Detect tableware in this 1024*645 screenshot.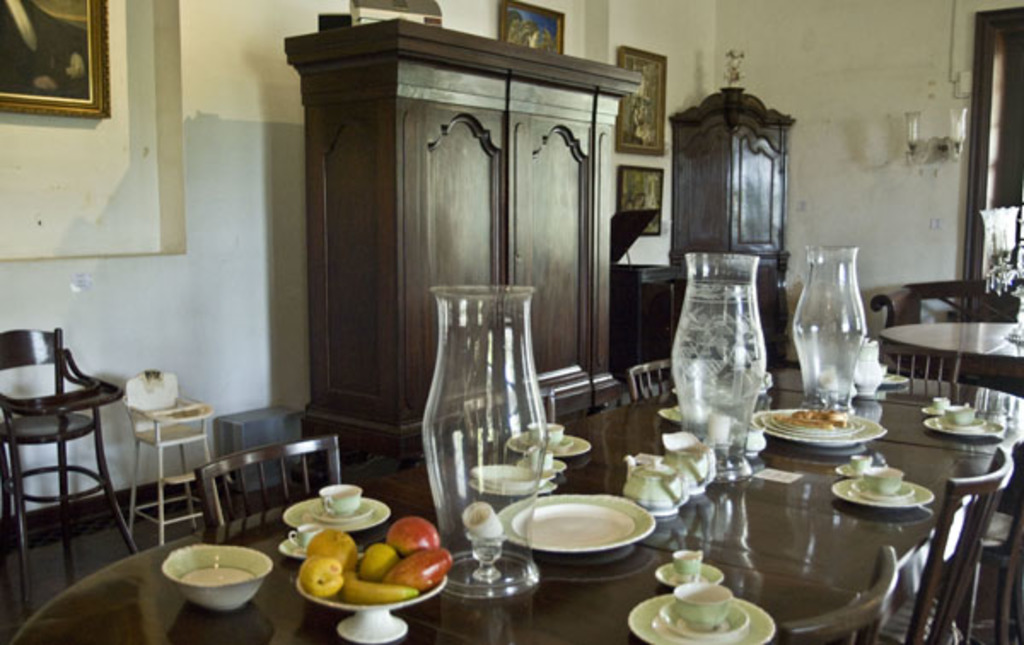
Detection: 166, 539, 271, 618.
